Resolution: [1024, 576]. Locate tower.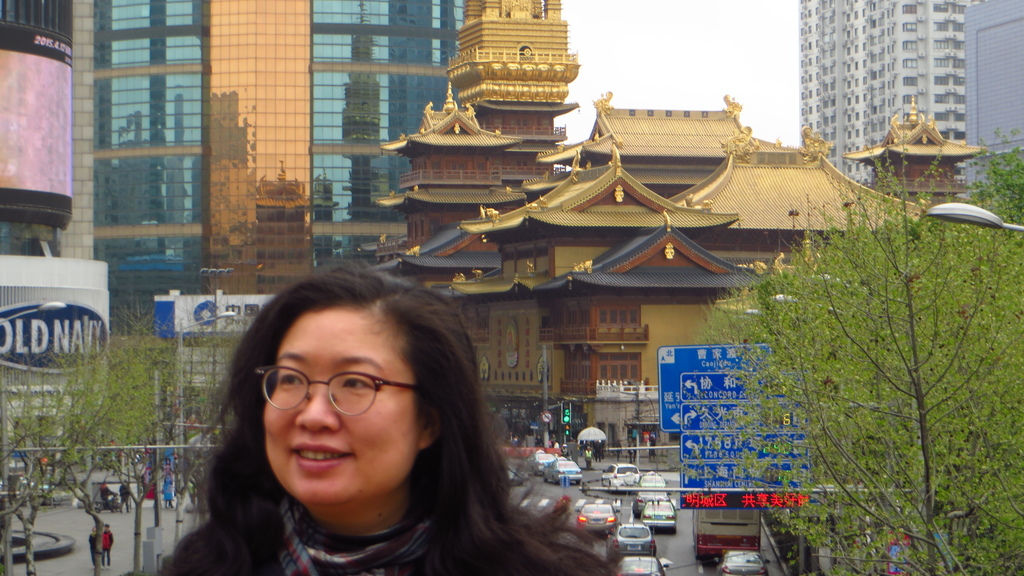
left=779, top=3, right=988, bottom=166.
